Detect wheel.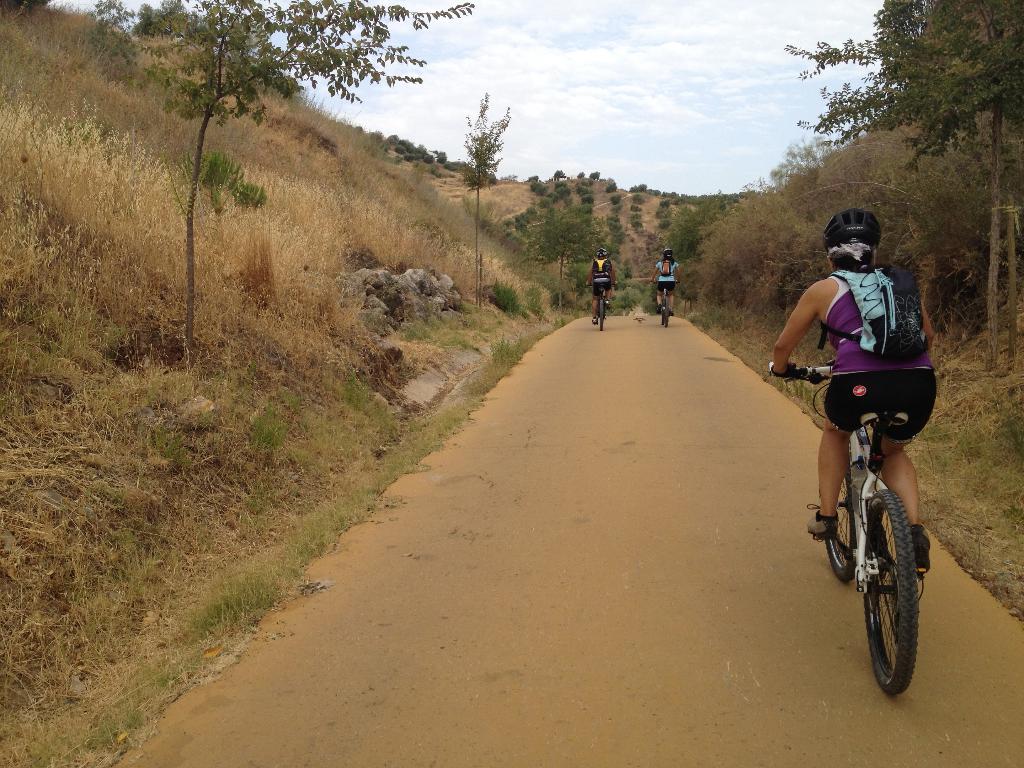
Detected at [x1=665, y1=295, x2=670, y2=328].
